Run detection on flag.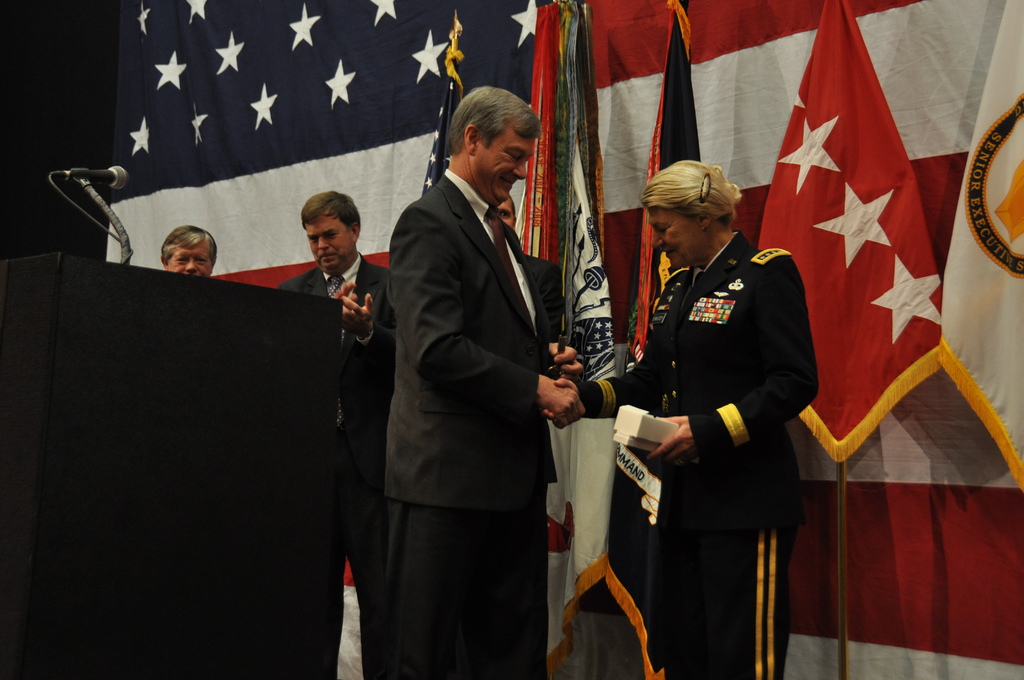
Result: [x1=936, y1=0, x2=1023, y2=490].
